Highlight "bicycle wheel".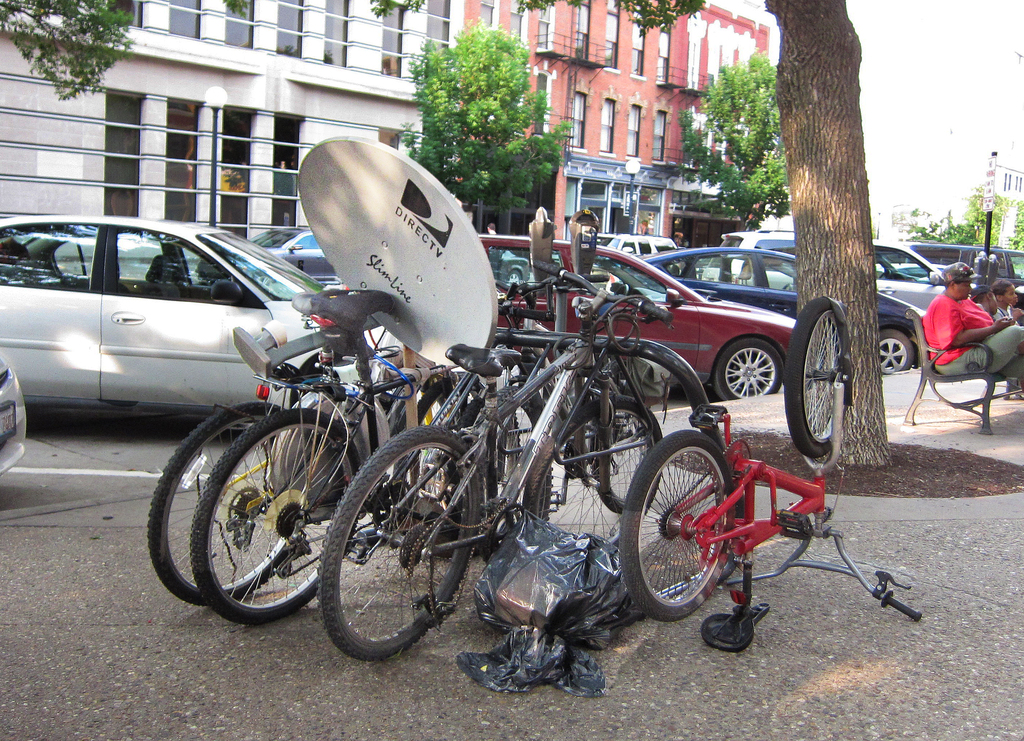
Highlighted region: (615, 426, 735, 625).
